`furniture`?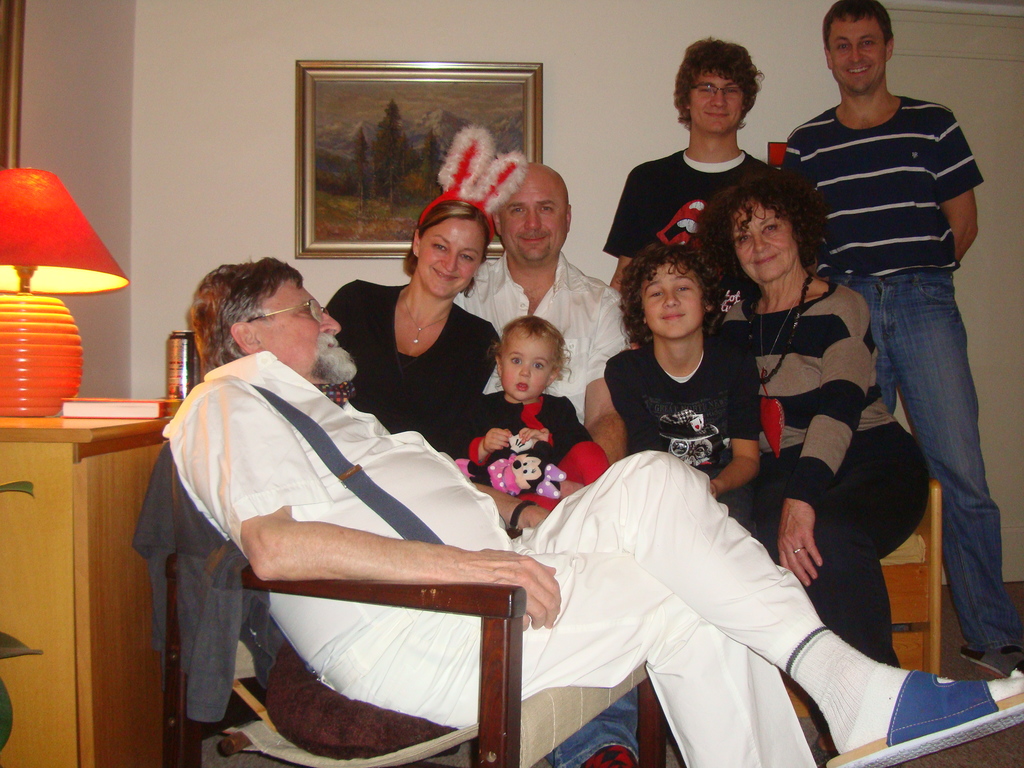
pyautogui.locateOnScreen(0, 416, 169, 767)
